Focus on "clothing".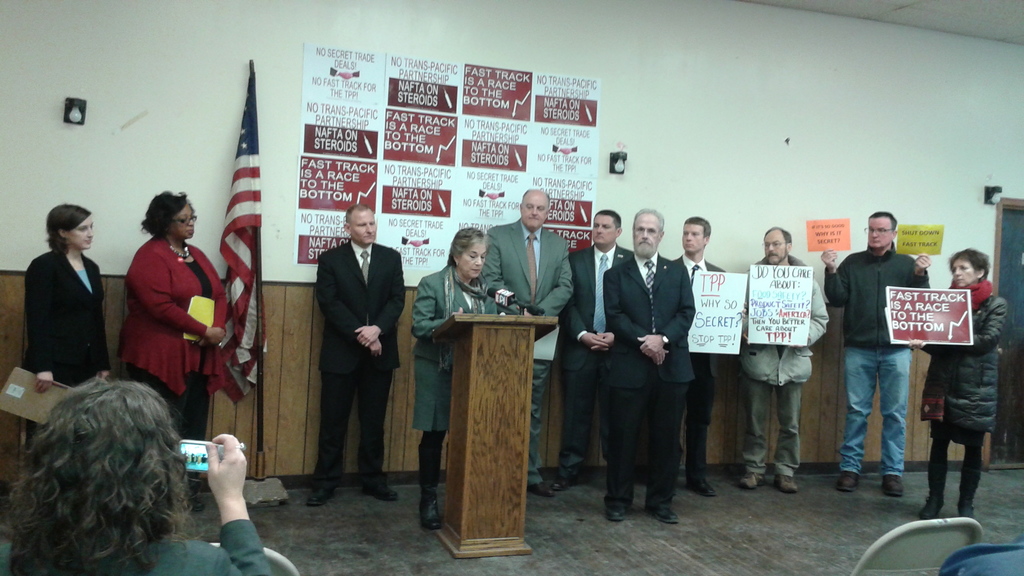
Focused at rect(409, 266, 488, 431).
